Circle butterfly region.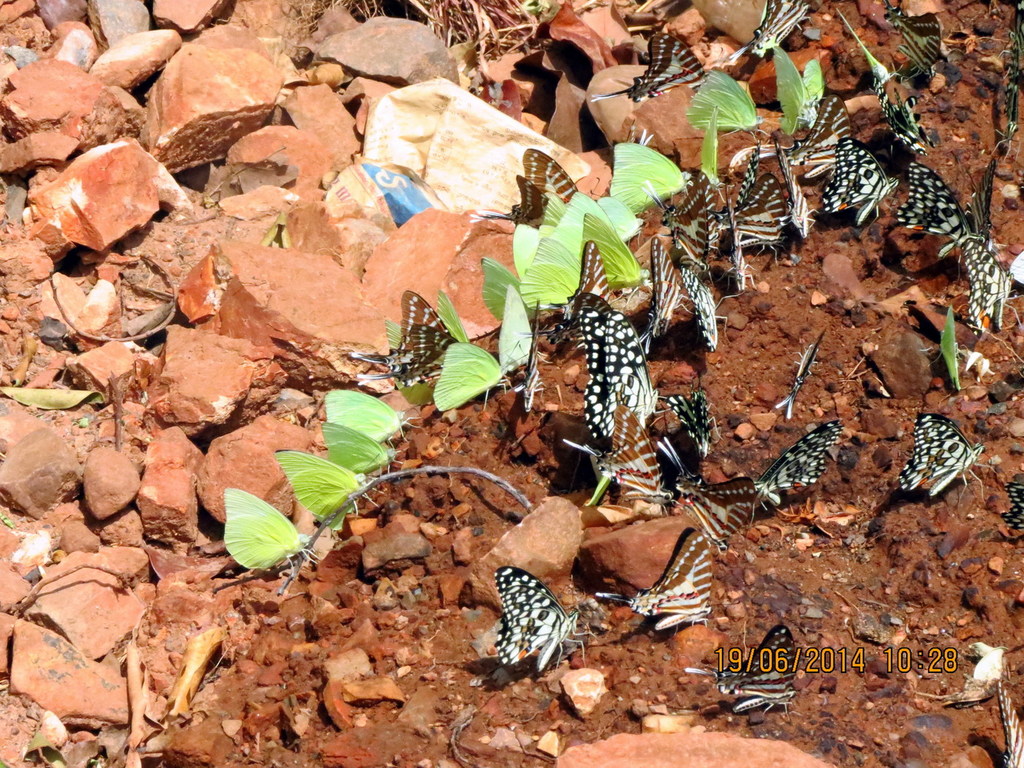
Region: left=652, top=245, right=688, bottom=337.
